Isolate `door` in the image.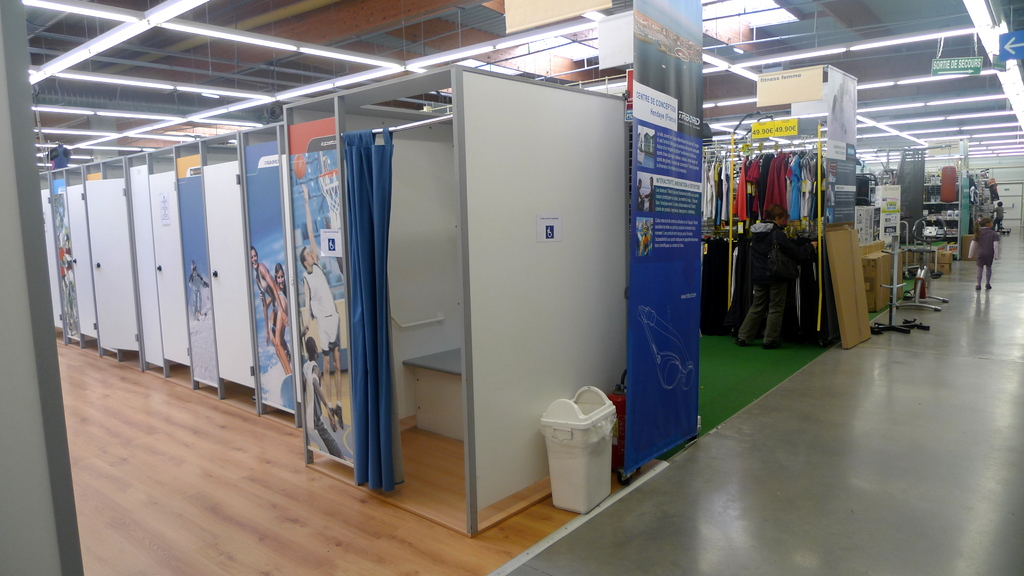
Isolated region: 244,142,294,413.
